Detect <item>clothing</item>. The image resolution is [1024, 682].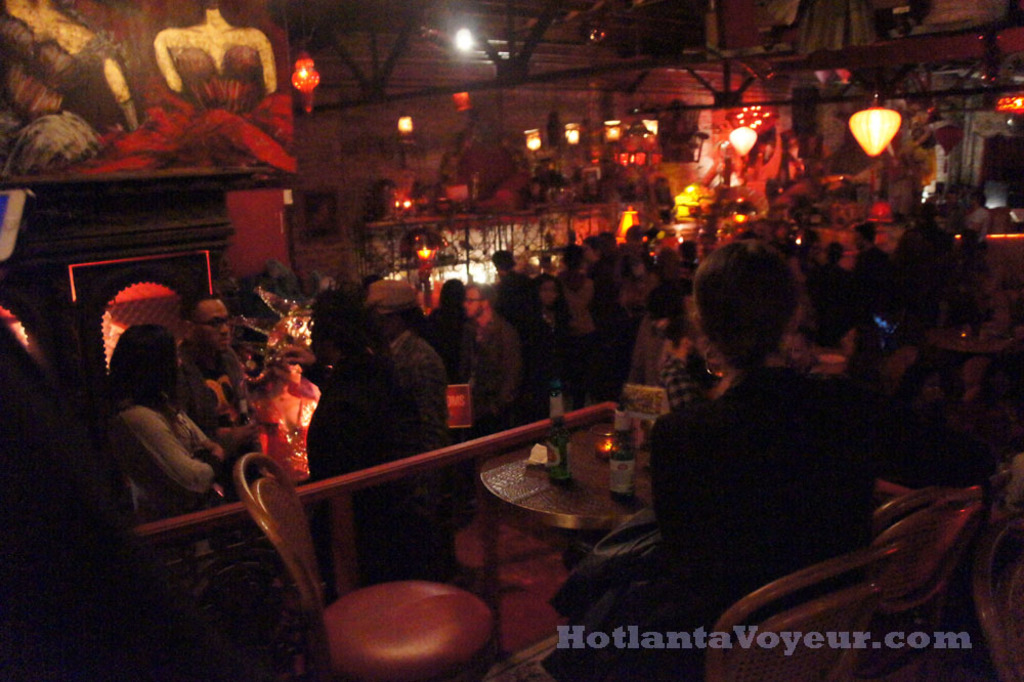
l=102, t=393, r=217, b=521.
